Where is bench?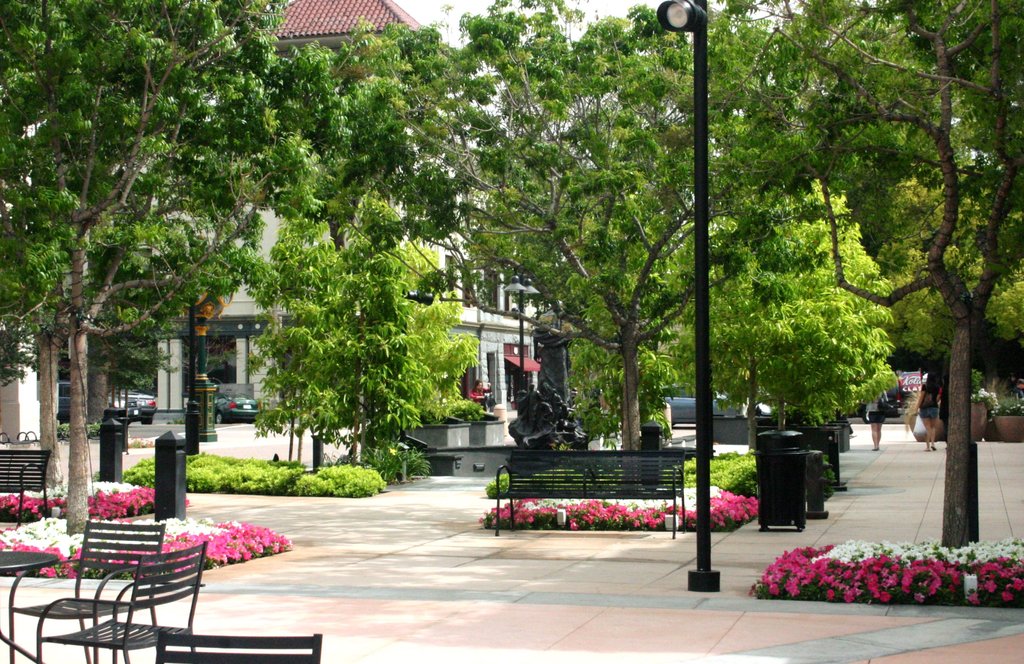
486/446/696/546.
